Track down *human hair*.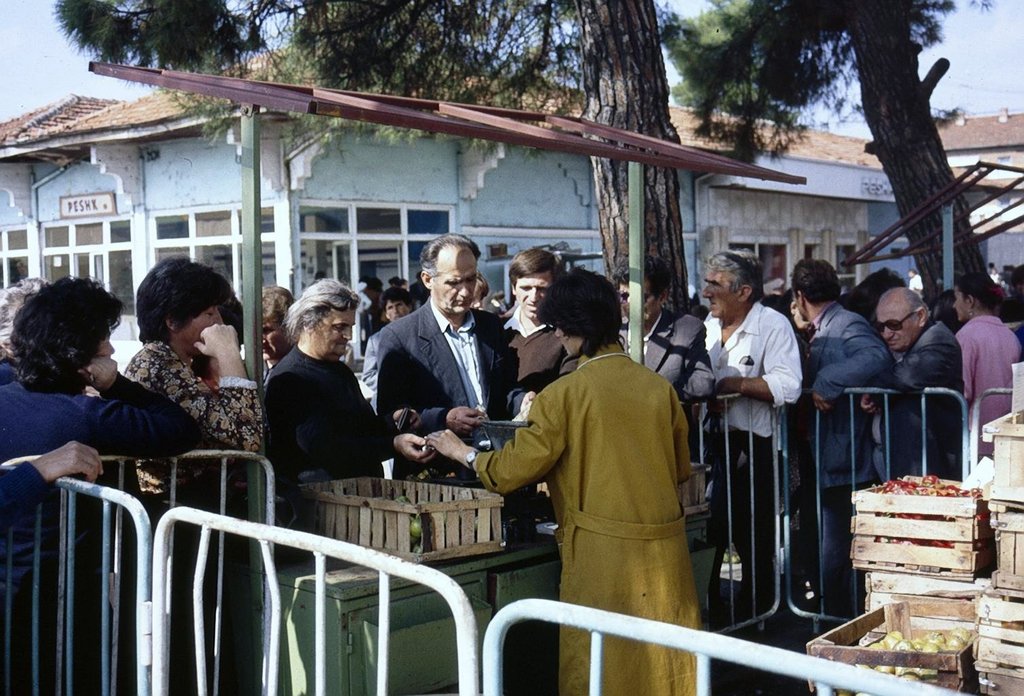
Tracked to (533,265,622,354).
